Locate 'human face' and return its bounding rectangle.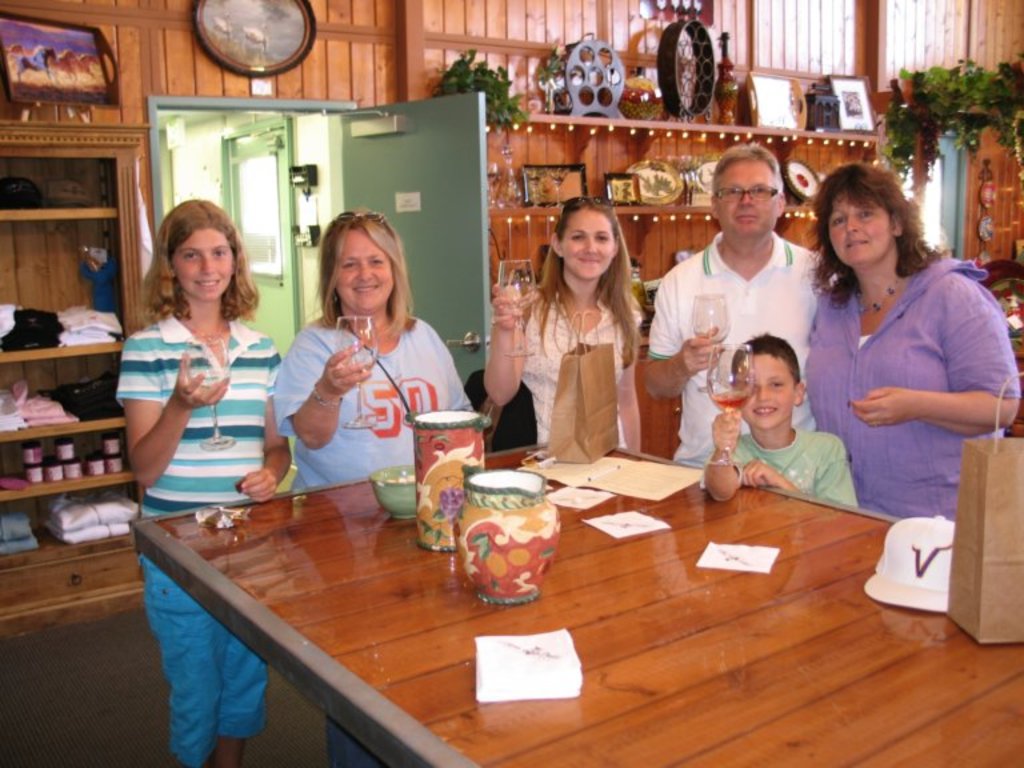
BBox(828, 193, 888, 268).
